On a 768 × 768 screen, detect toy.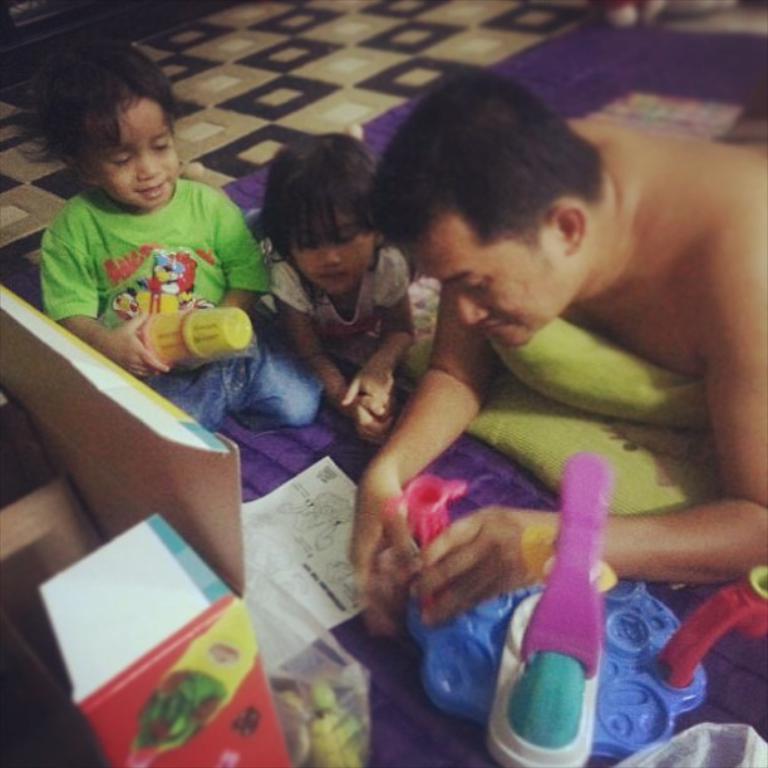
select_region(269, 668, 370, 767).
